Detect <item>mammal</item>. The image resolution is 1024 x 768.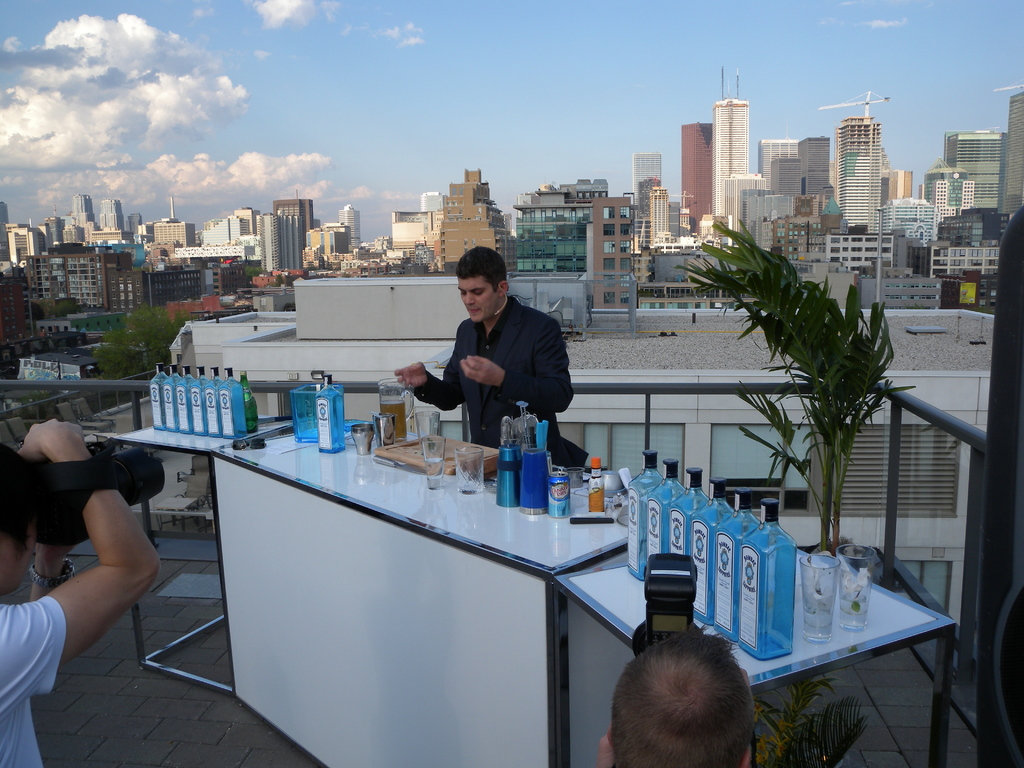
box=[579, 632, 786, 767].
